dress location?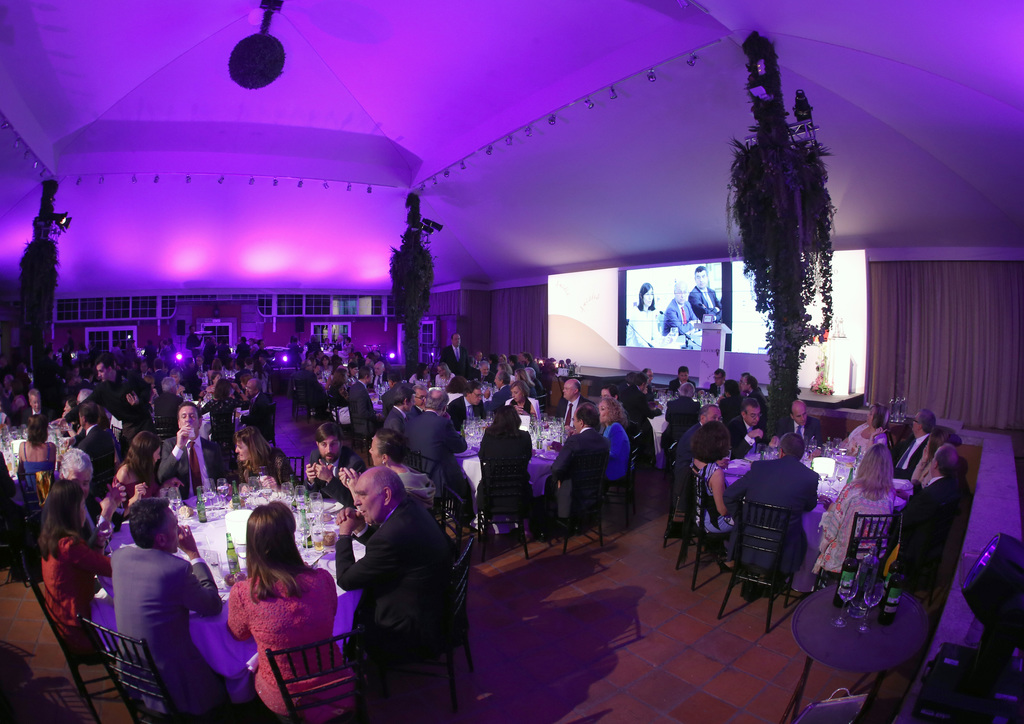
{"x1": 115, "y1": 477, "x2": 156, "y2": 504}
